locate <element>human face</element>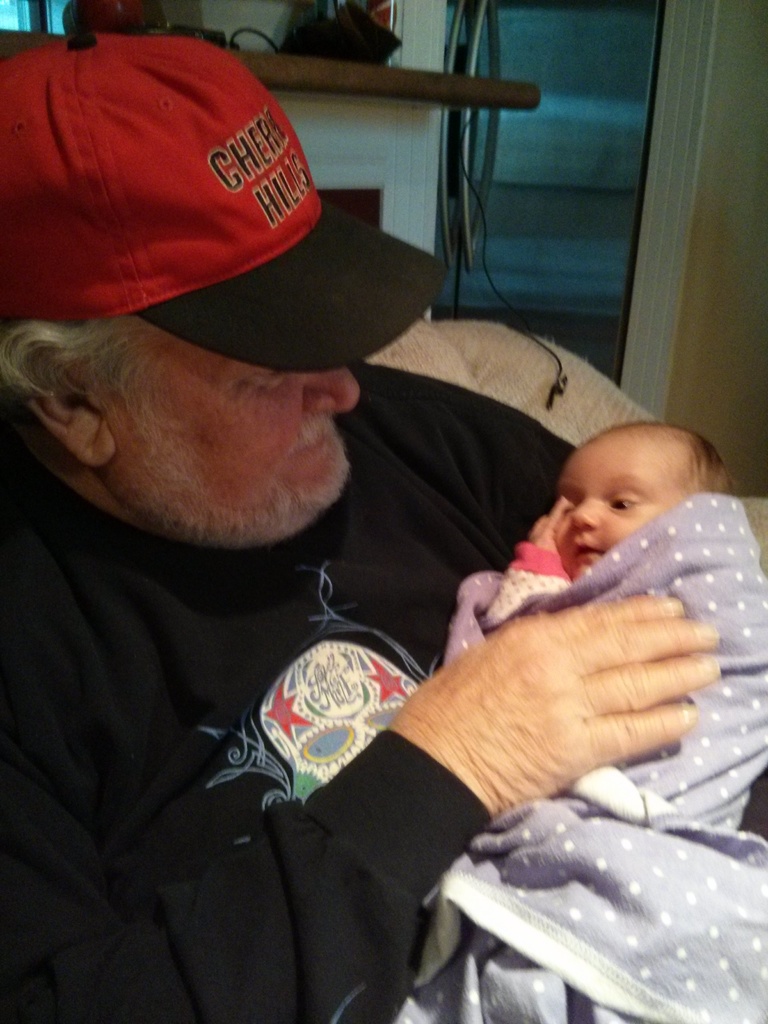
pyautogui.locateOnScreen(107, 324, 359, 540)
